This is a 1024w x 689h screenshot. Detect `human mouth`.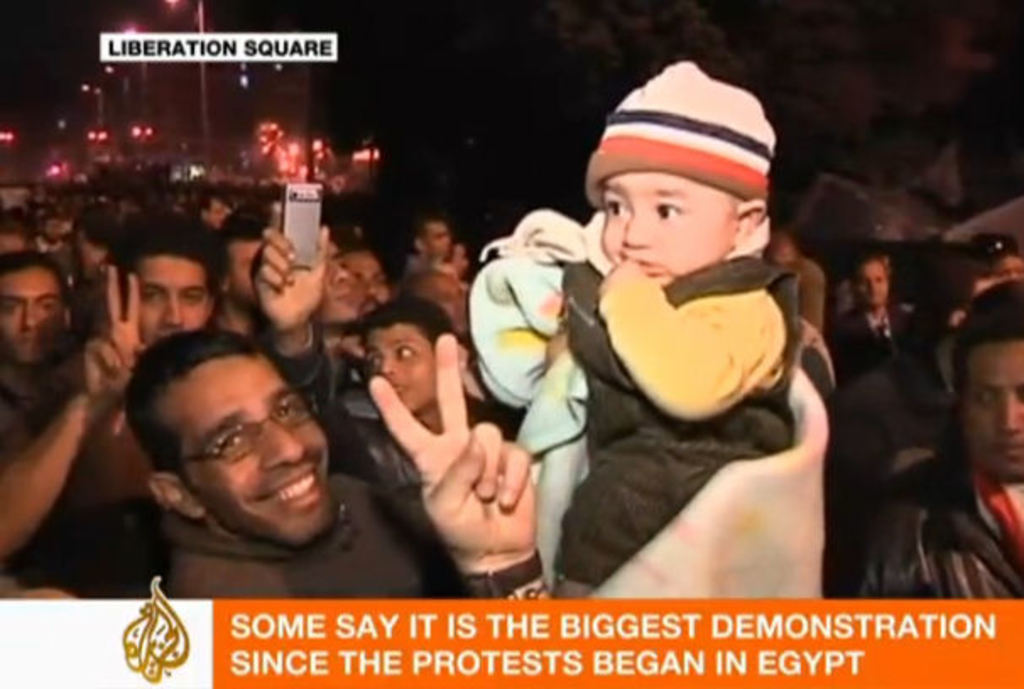
<box>253,459,328,515</box>.
